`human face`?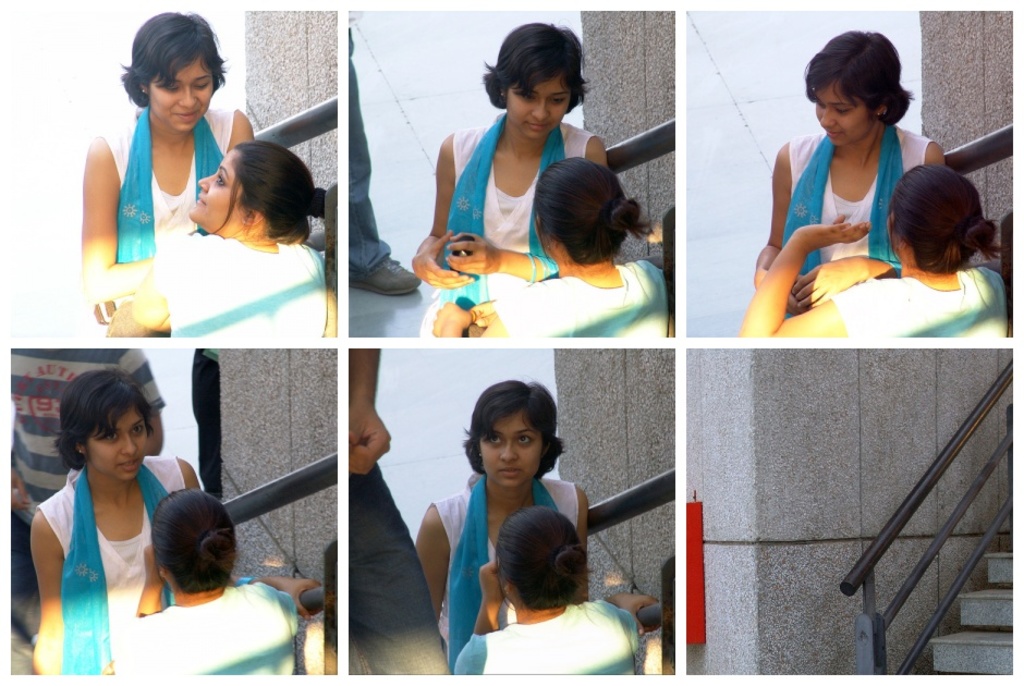
box(480, 411, 541, 487)
